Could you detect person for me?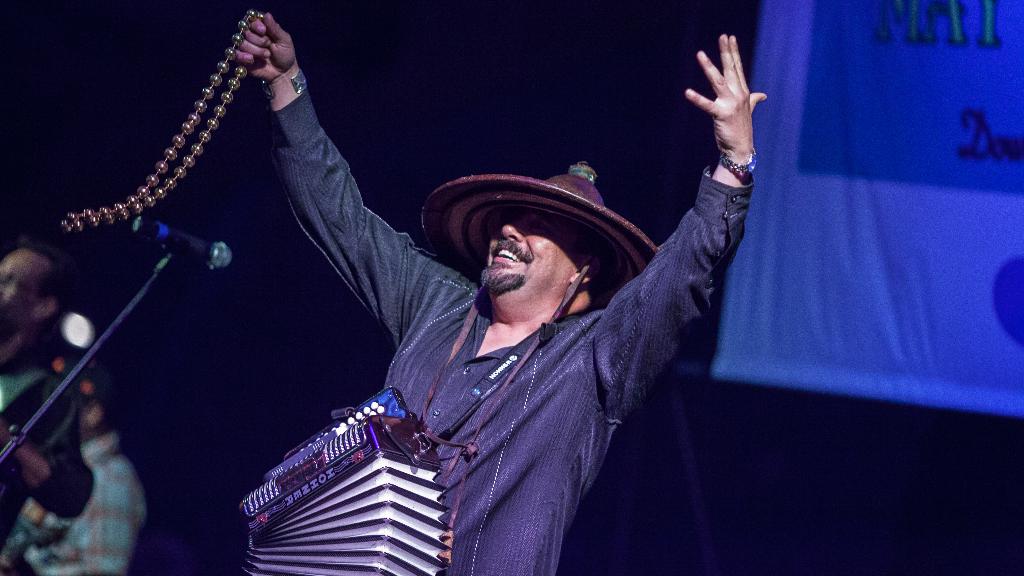
Detection result: {"left": 0, "top": 239, "right": 97, "bottom": 559}.
